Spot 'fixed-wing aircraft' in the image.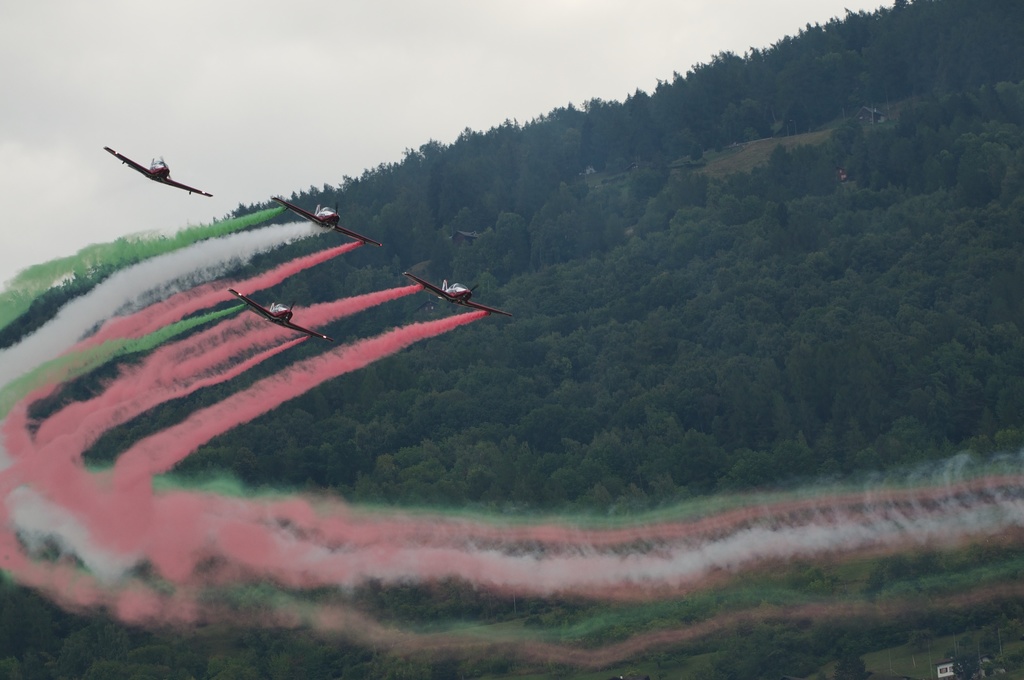
'fixed-wing aircraft' found at rect(228, 288, 330, 339).
